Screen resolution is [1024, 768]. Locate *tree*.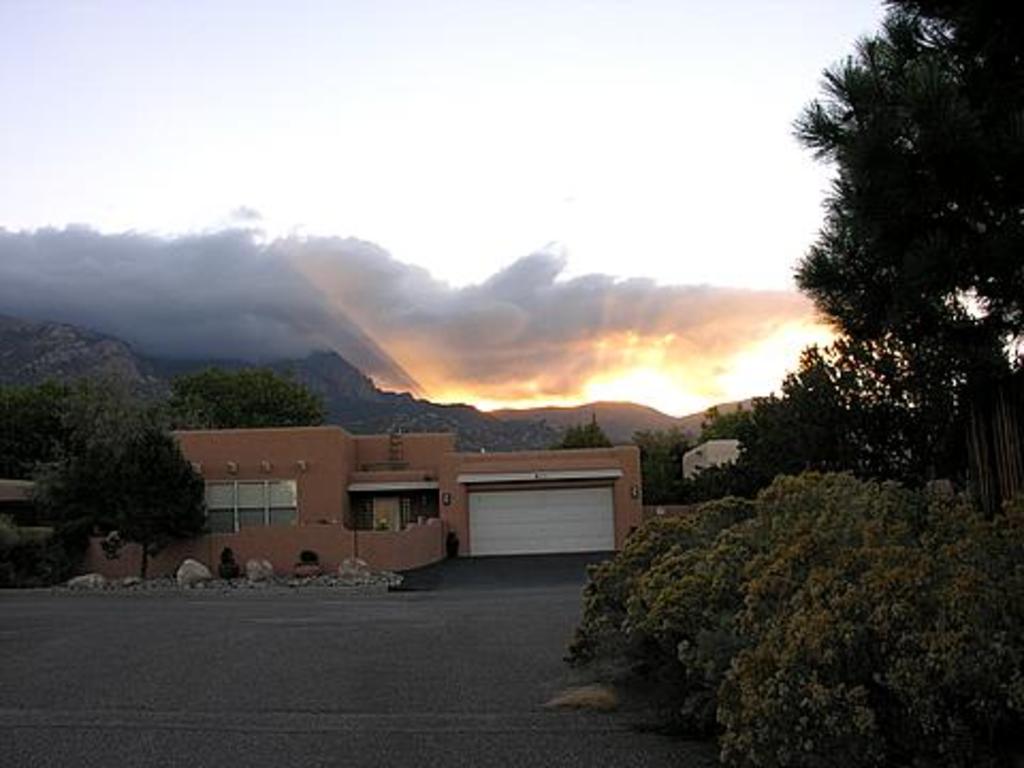
(left=766, top=365, right=932, bottom=518).
